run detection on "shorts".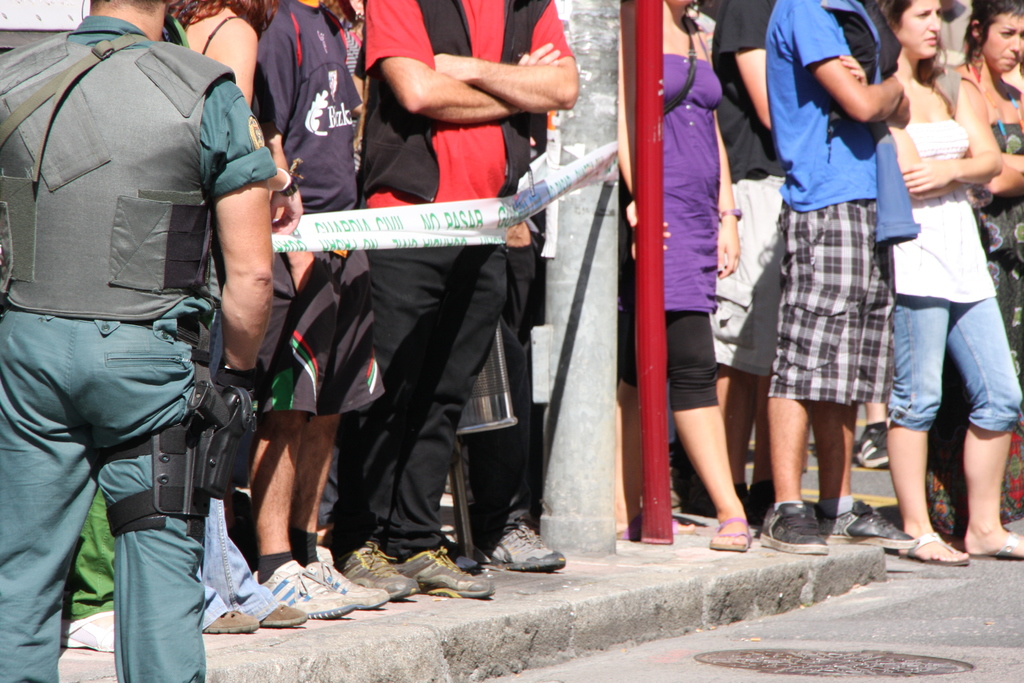
Result: crop(620, 308, 717, 411).
